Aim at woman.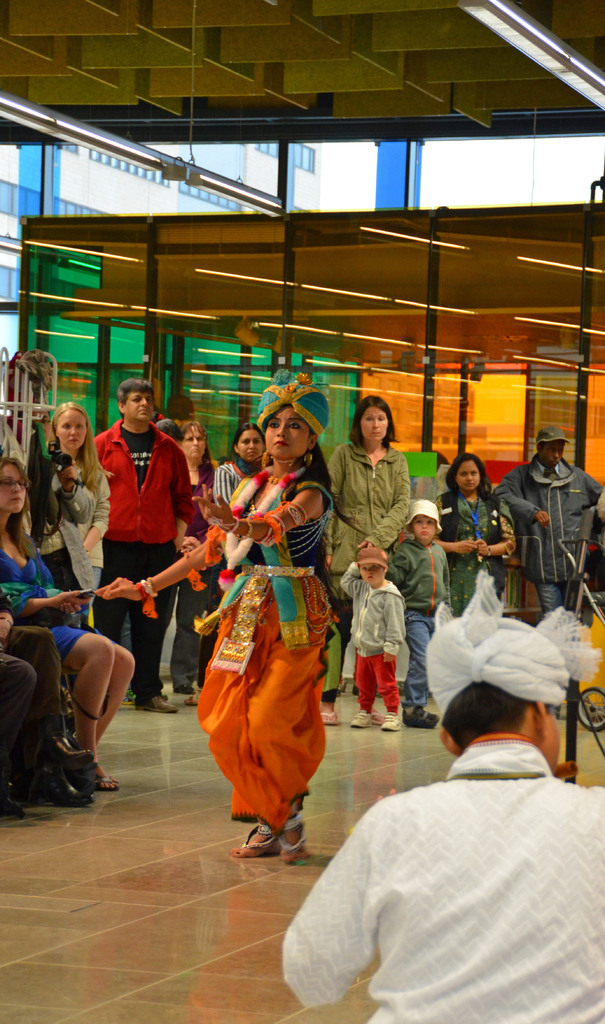
Aimed at box(0, 452, 137, 797).
